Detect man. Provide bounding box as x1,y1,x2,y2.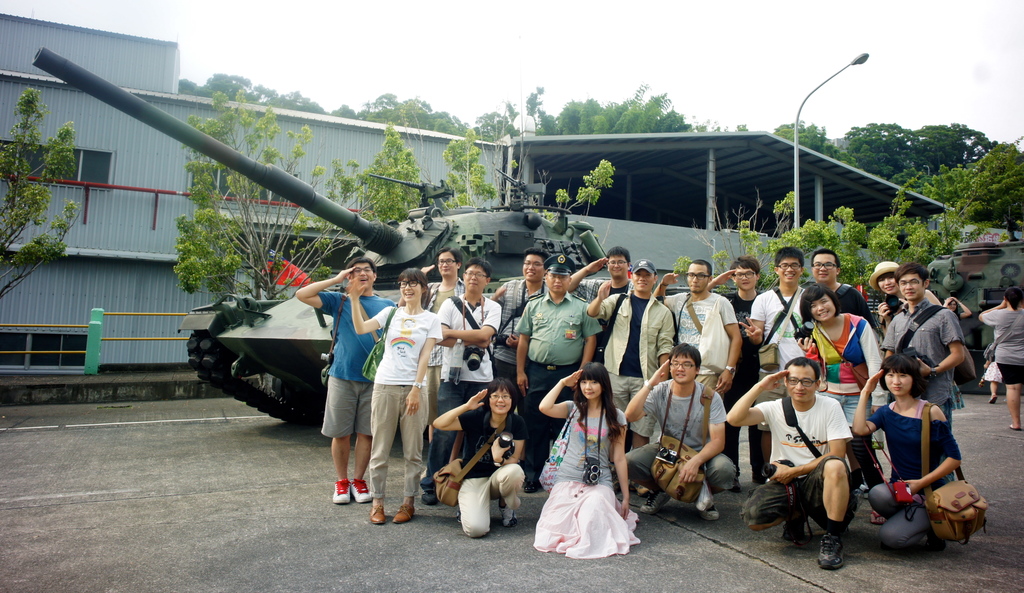
512,253,602,493.
